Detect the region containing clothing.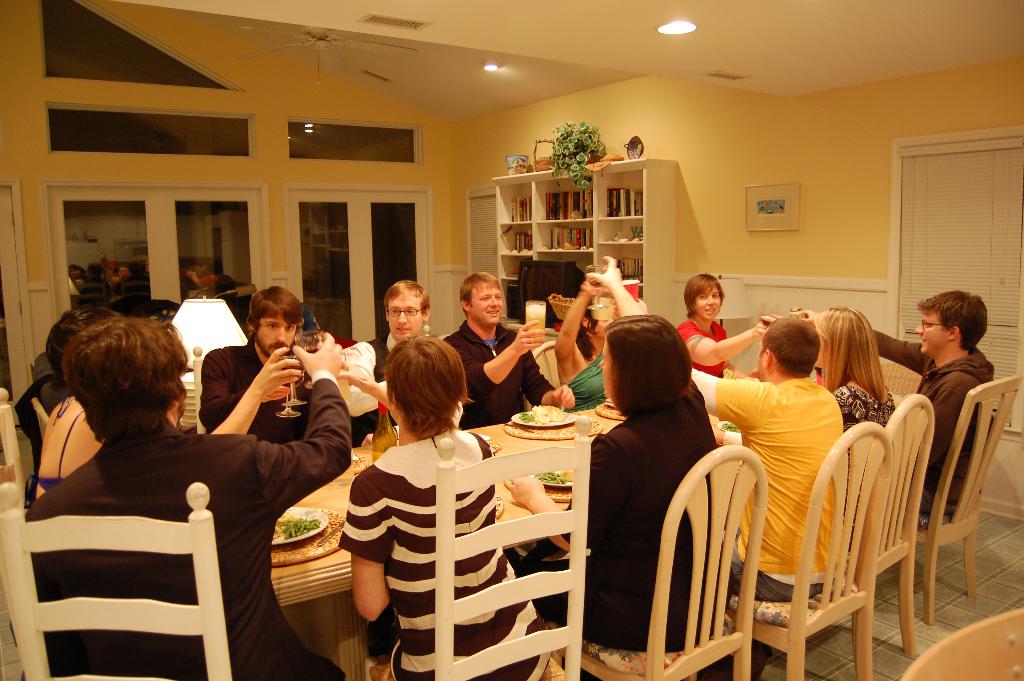
826:379:897:557.
